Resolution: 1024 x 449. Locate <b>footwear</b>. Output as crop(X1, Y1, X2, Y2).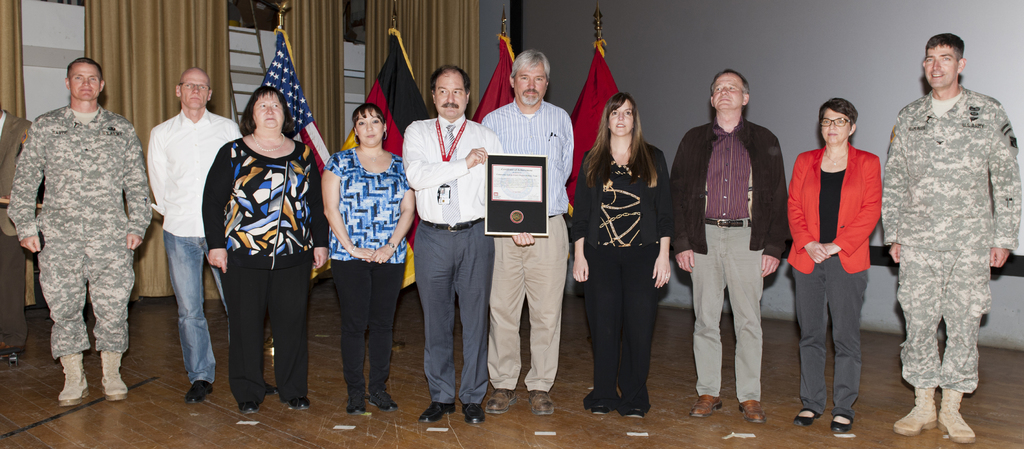
crop(831, 411, 850, 432).
